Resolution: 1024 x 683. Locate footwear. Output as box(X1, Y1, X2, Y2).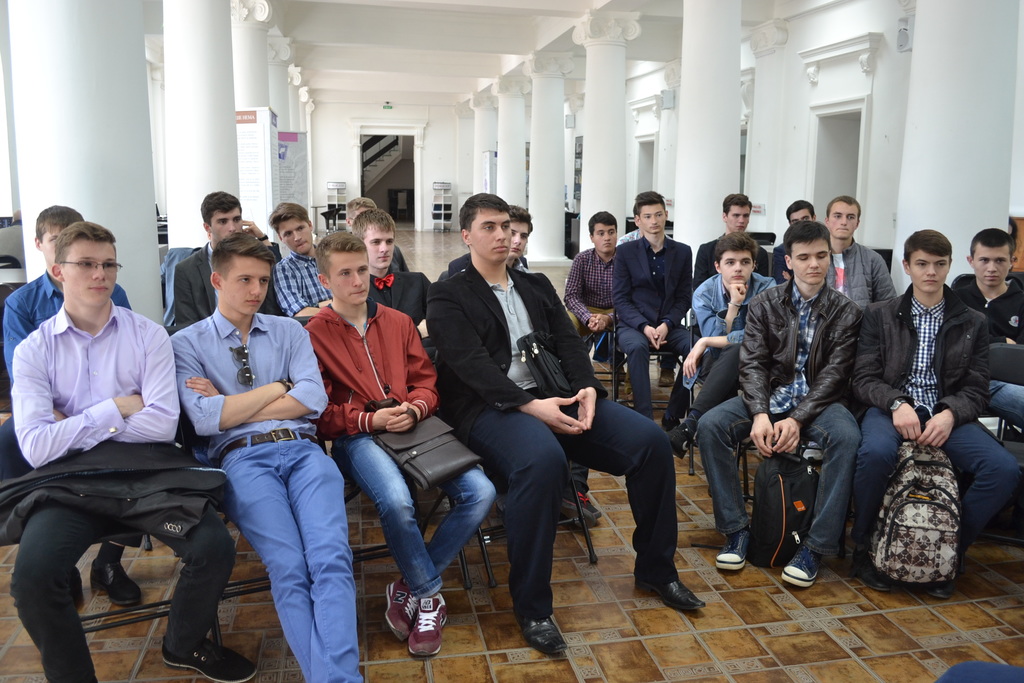
box(659, 425, 691, 456).
